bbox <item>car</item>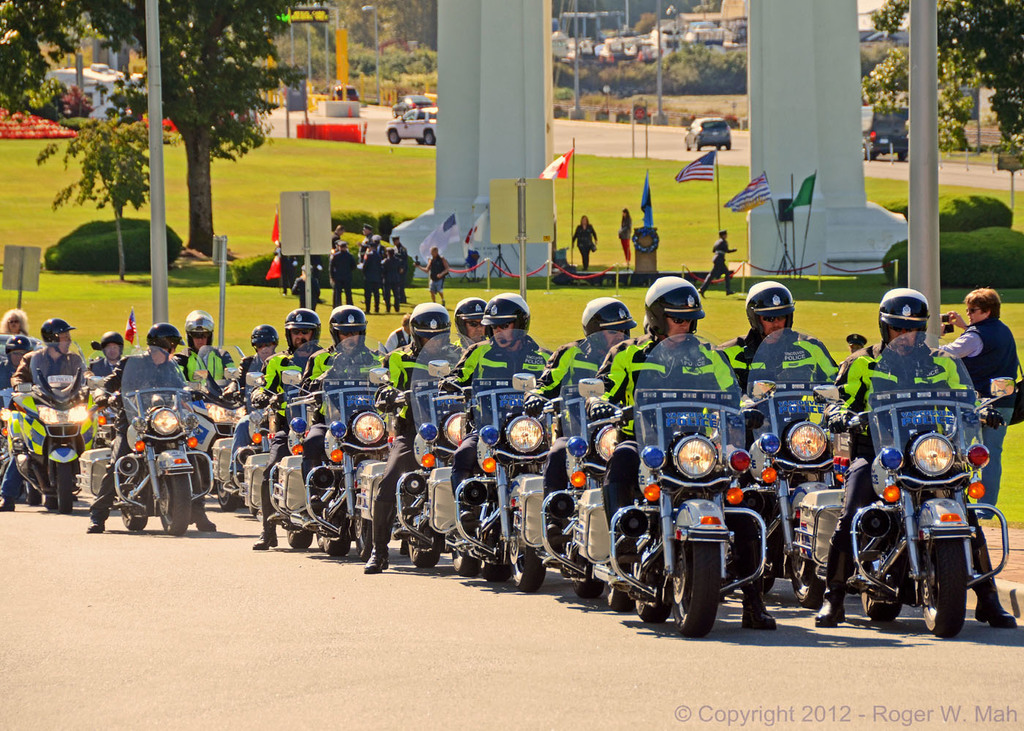
683,116,731,150
